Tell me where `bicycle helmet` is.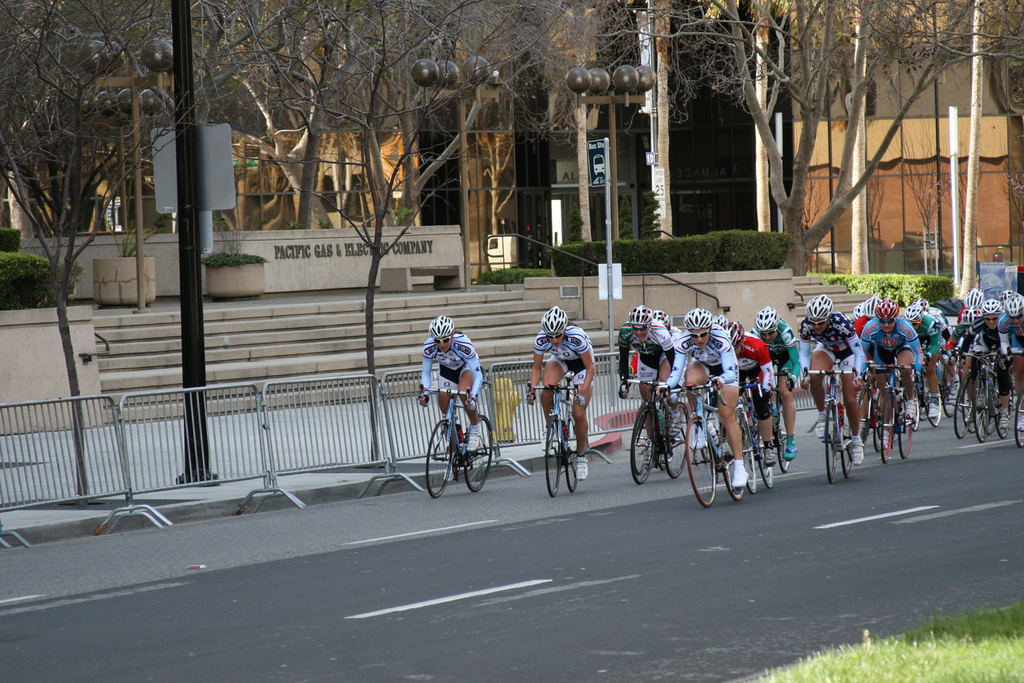
`bicycle helmet` is at left=966, top=288, right=984, bottom=303.
